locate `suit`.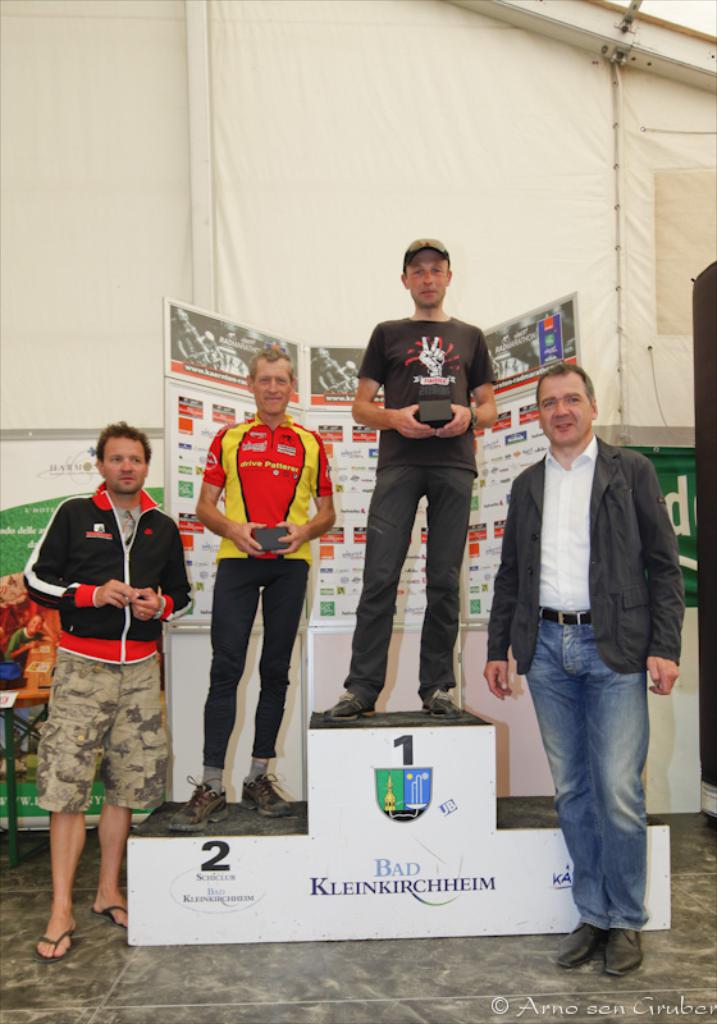
Bounding box: bbox=(188, 428, 320, 805).
